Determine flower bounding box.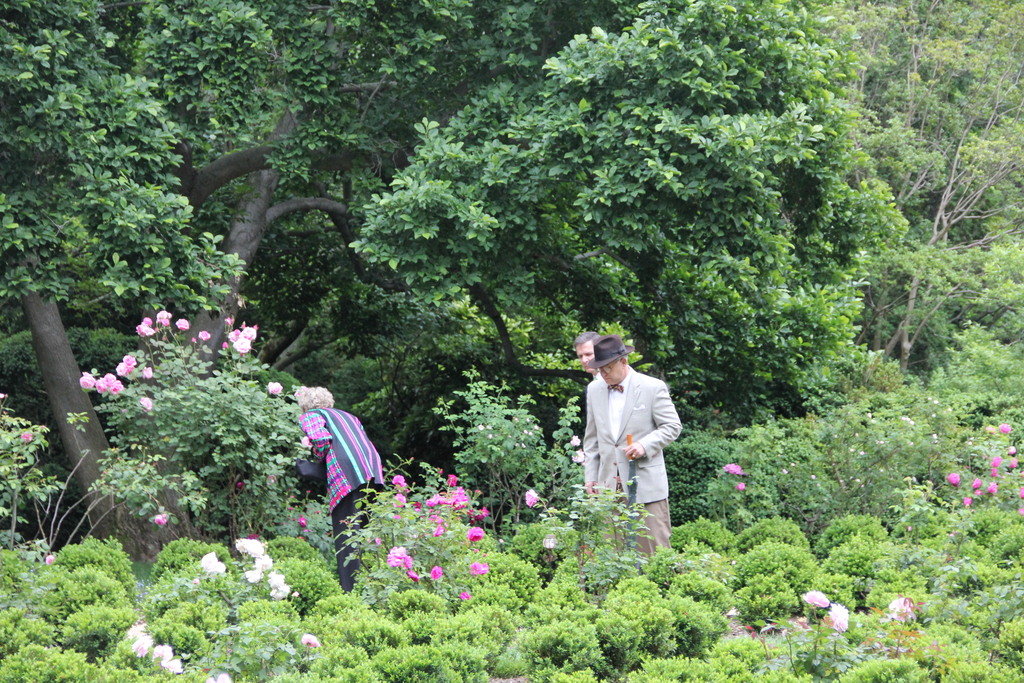
Determined: select_region(1014, 503, 1023, 515).
